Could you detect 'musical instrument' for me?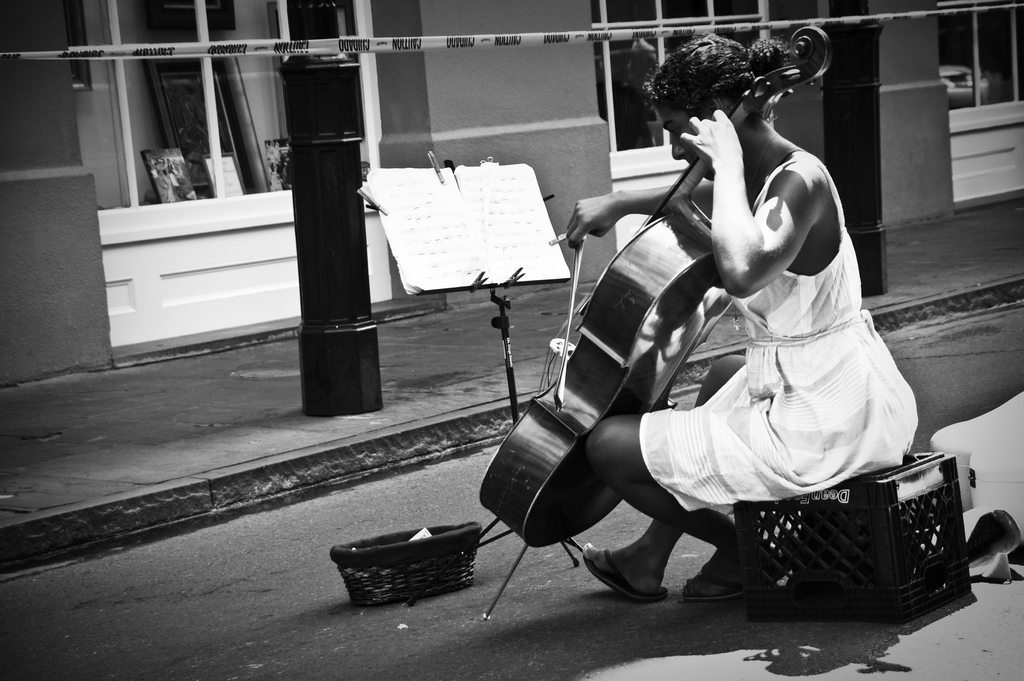
Detection result: [470,21,845,557].
